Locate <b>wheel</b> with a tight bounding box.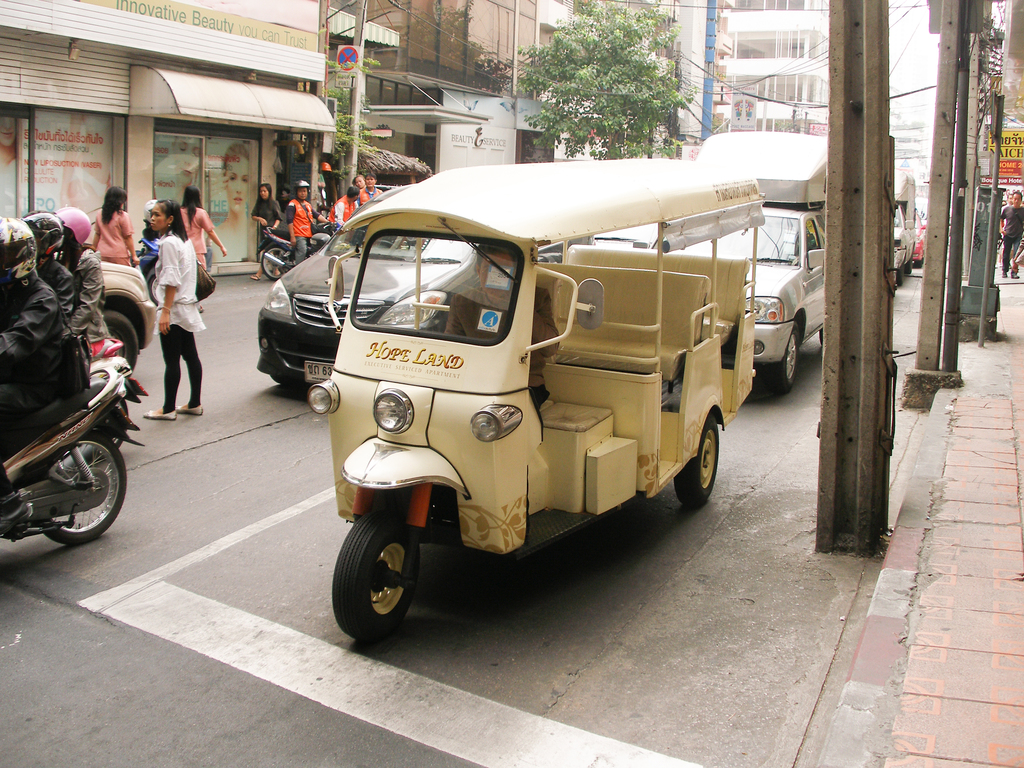
[left=763, top=328, right=803, bottom=397].
